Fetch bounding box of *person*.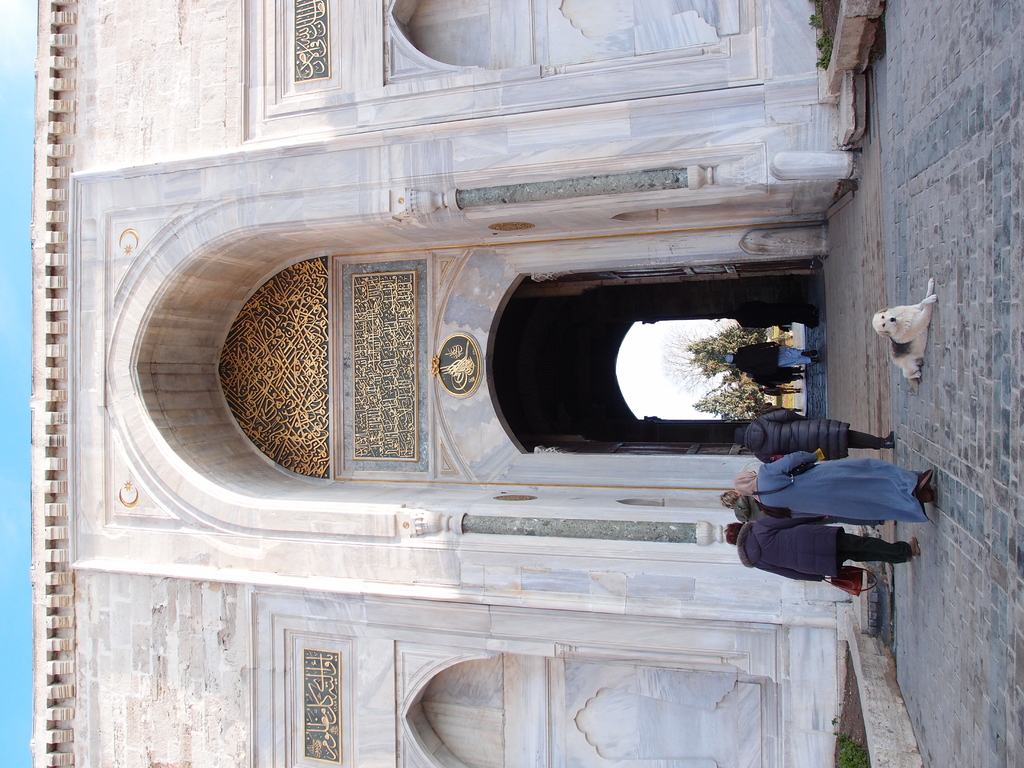
Bbox: {"x1": 733, "y1": 442, "x2": 938, "y2": 521}.
